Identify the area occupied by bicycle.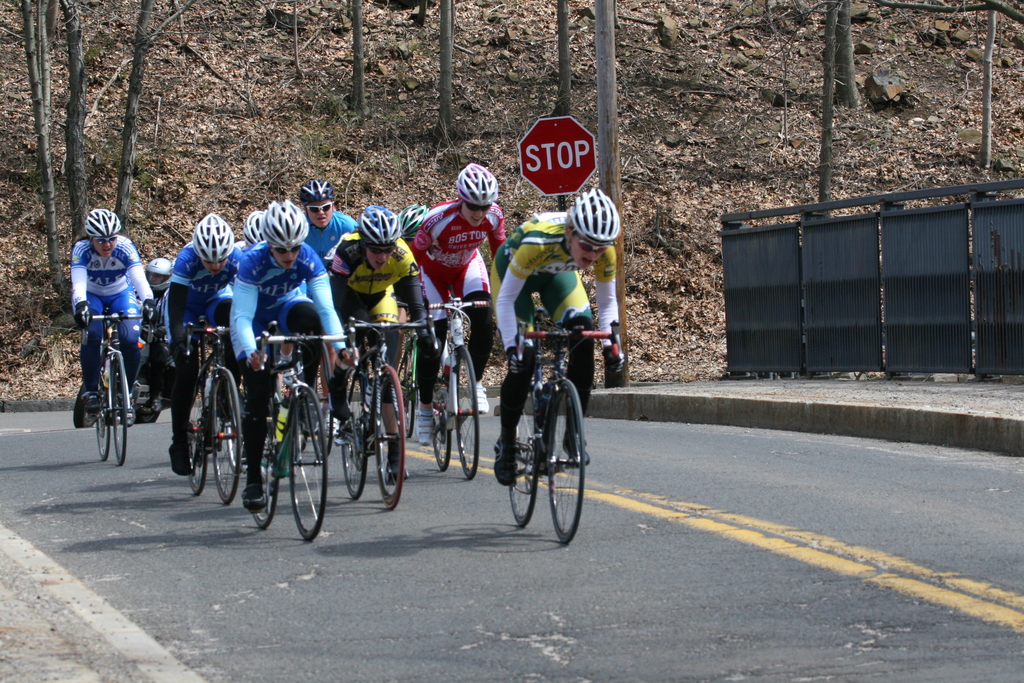
Area: Rect(497, 308, 598, 547).
